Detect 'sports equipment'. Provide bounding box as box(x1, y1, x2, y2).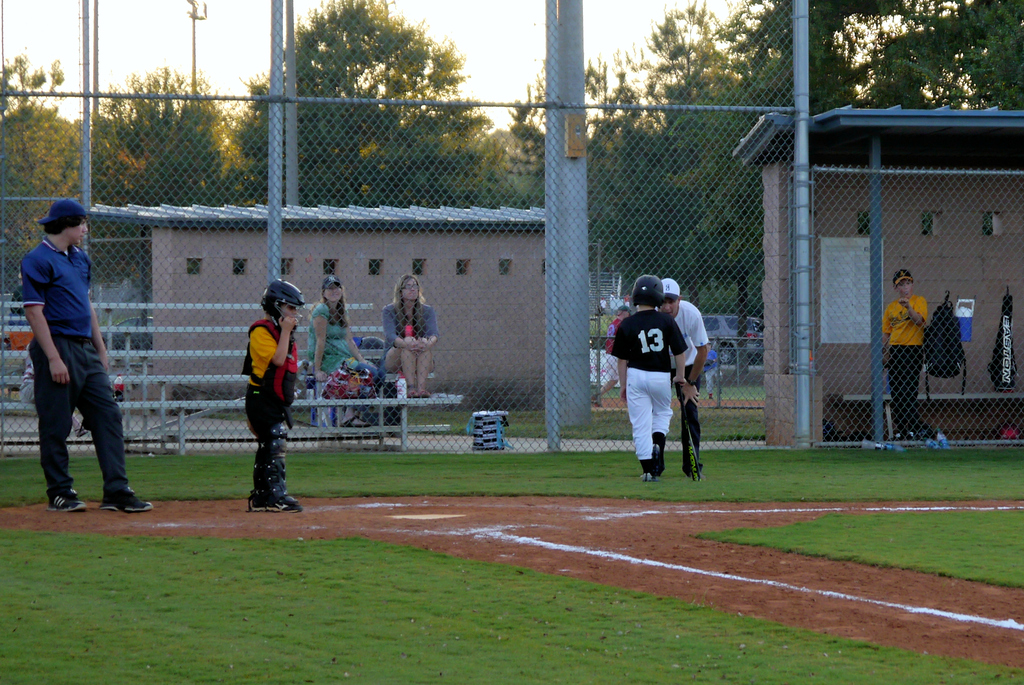
box(250, 417, 294, 505).
